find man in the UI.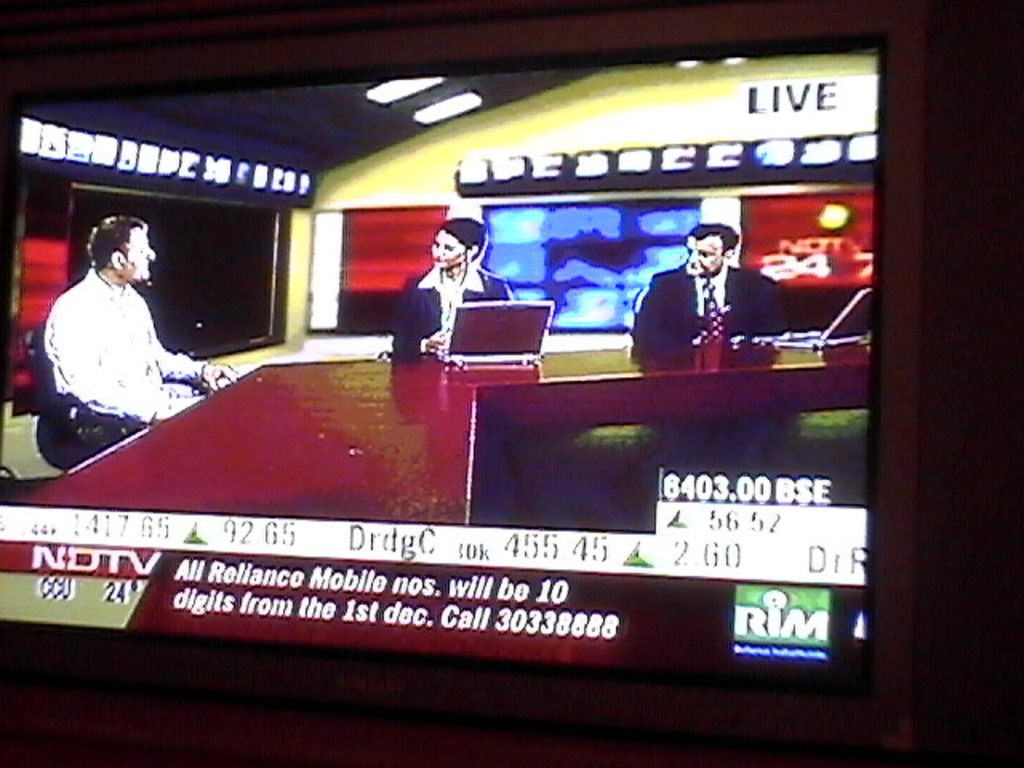
UI element at 629/222/787/349.
